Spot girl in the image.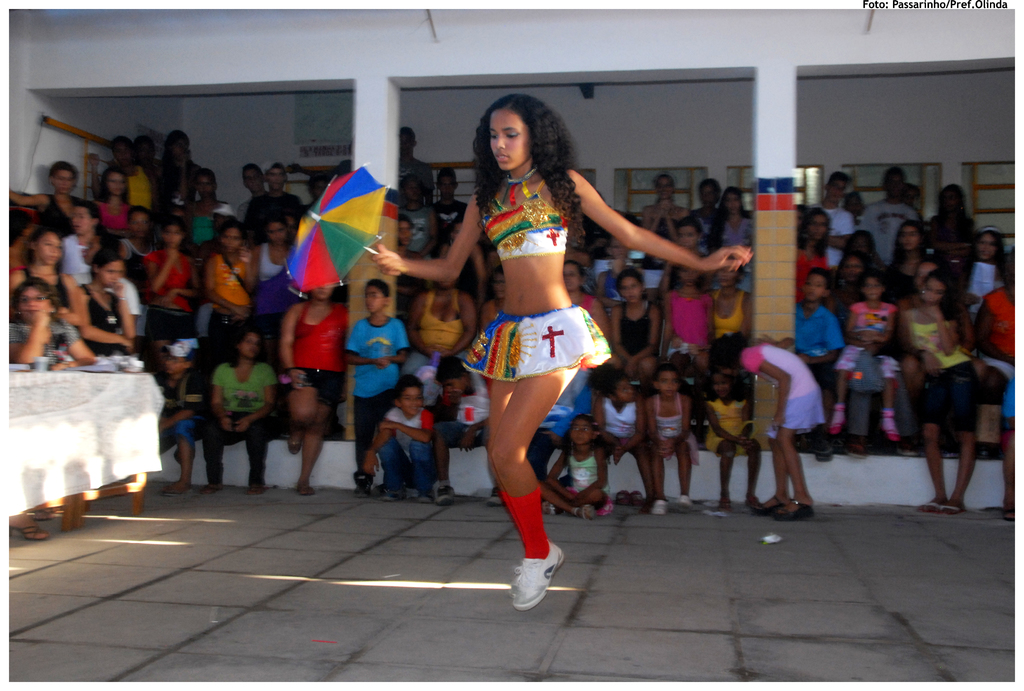
girl found at left=664, top=266, right=715, bottom=387.
